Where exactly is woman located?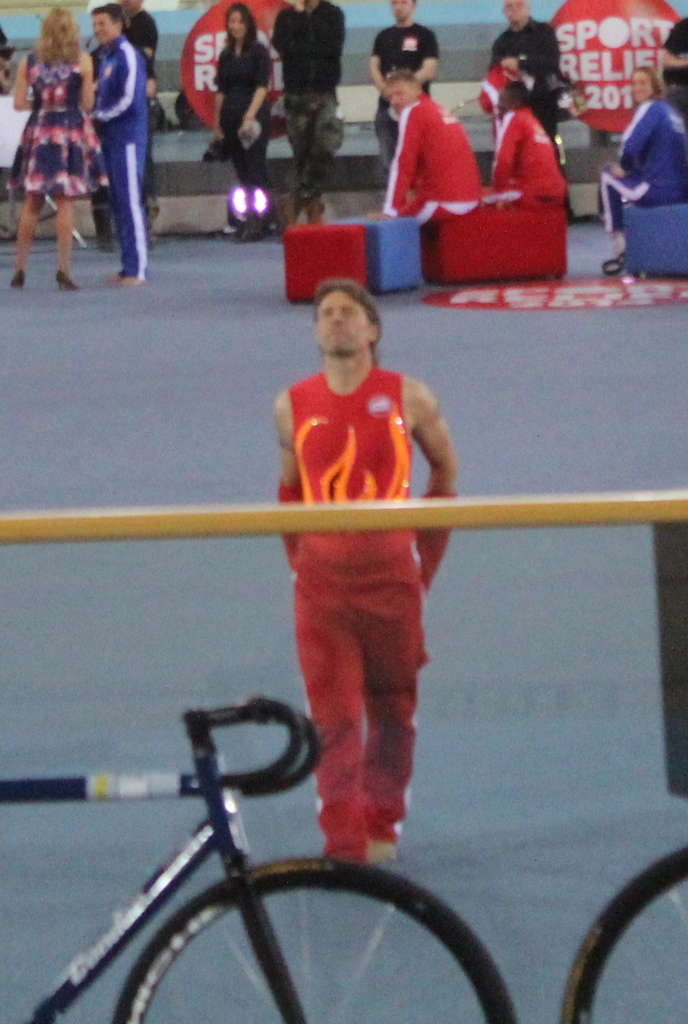
Its bounding box is locate(10, 8, 112, 292).
